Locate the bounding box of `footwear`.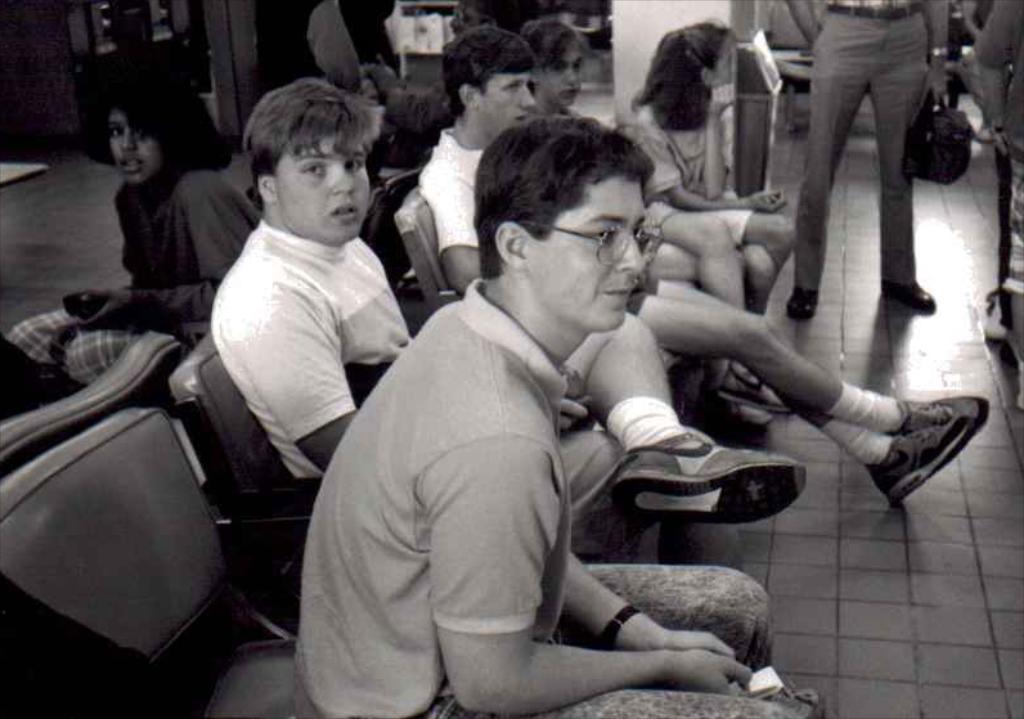
Bounding box: (left=866, top=413, right=978, bottom=505).
